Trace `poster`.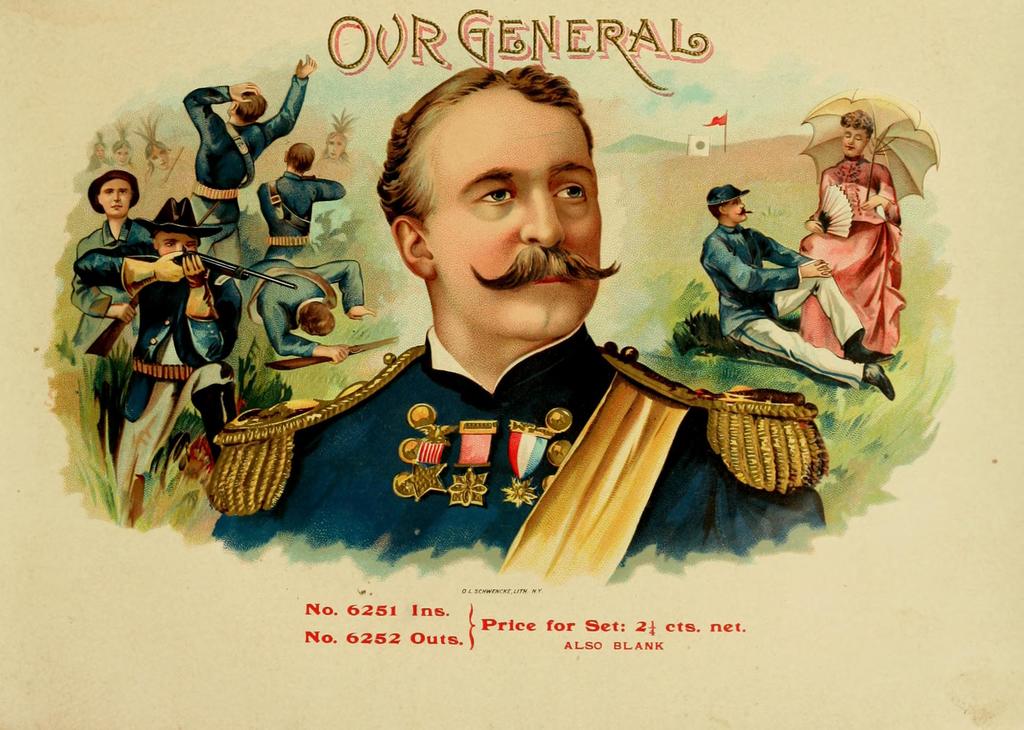
Traced to x1=3 y1=0 x2=1023 y2=729.
